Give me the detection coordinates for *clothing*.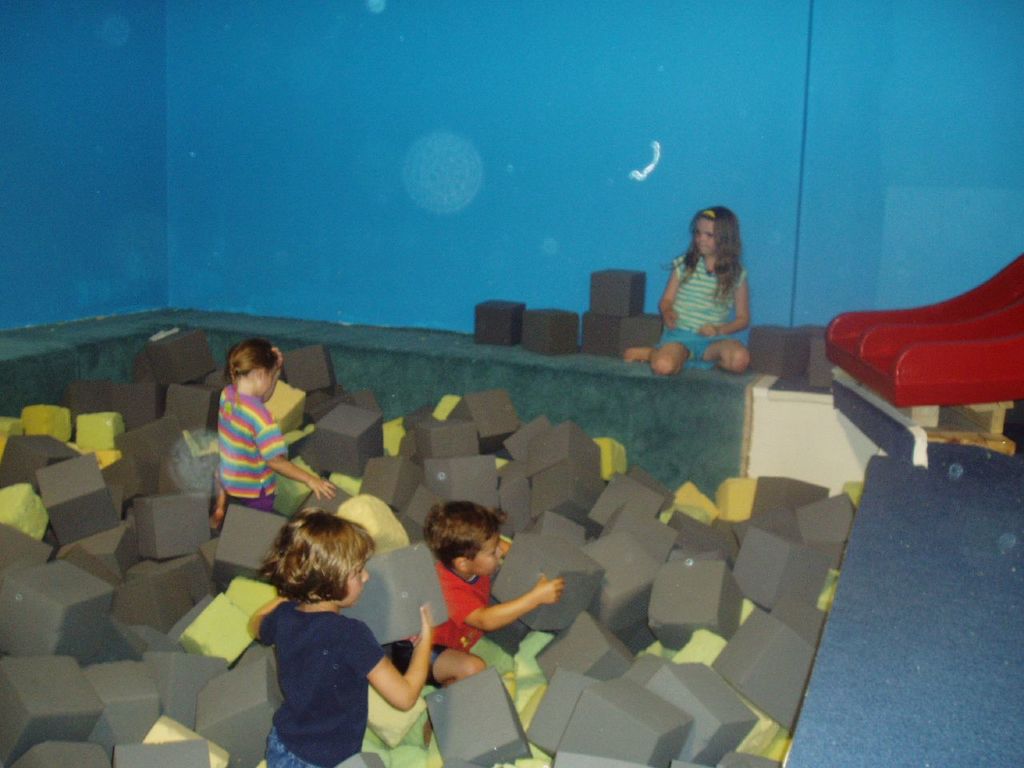
642/246/740/366.
